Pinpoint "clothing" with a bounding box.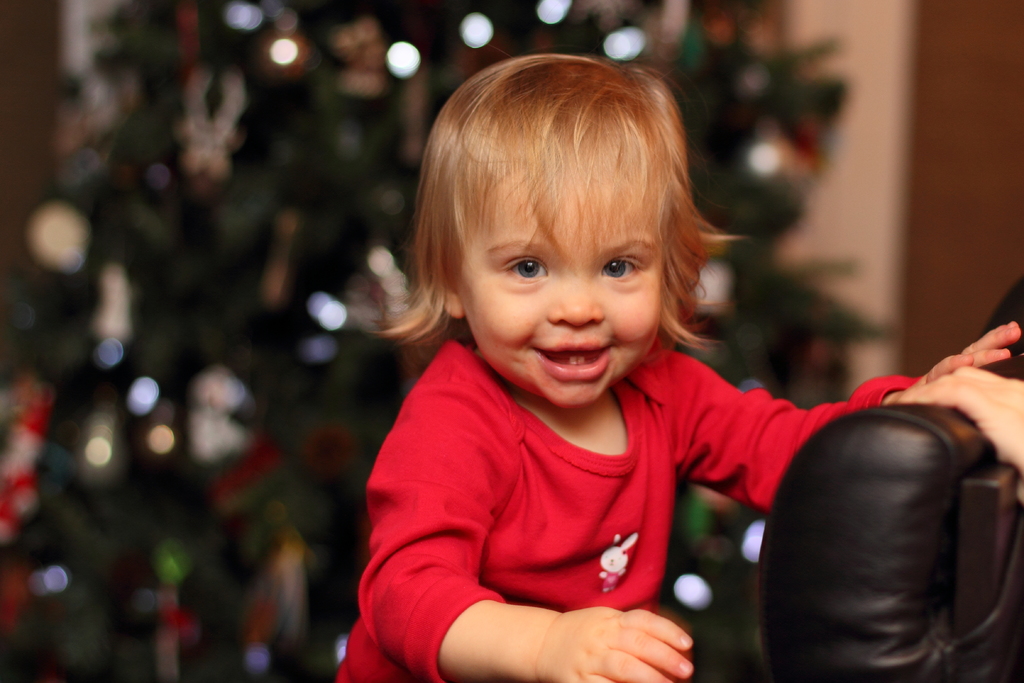
x1=328, y1=311, x2=779, y2=676.
